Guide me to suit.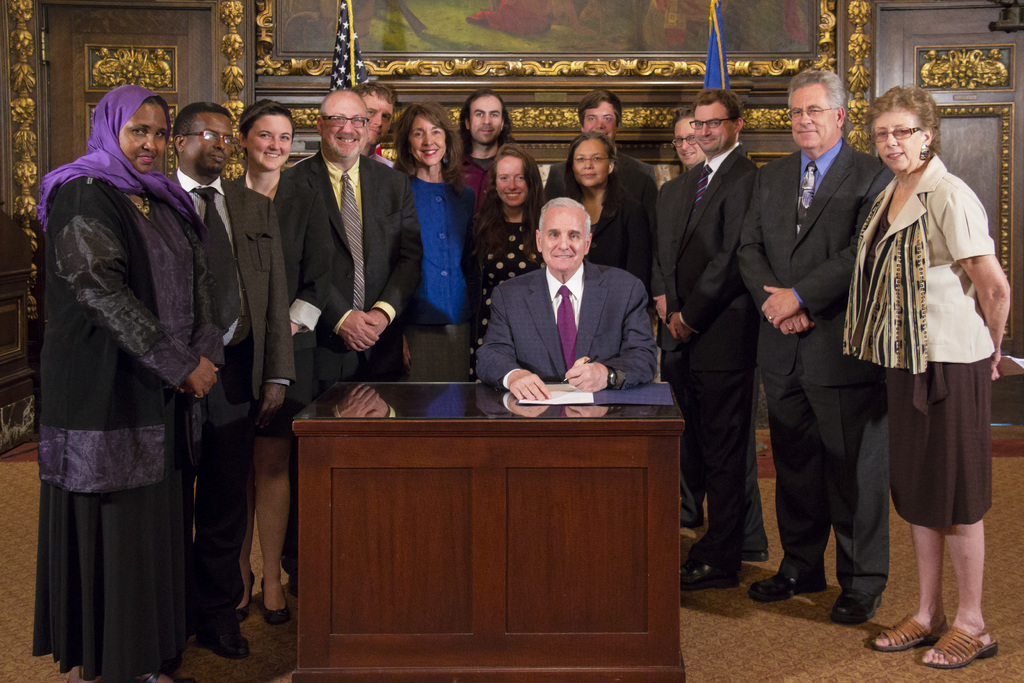
Guidance: [left=269, top=142, right=426, bottom=393].
